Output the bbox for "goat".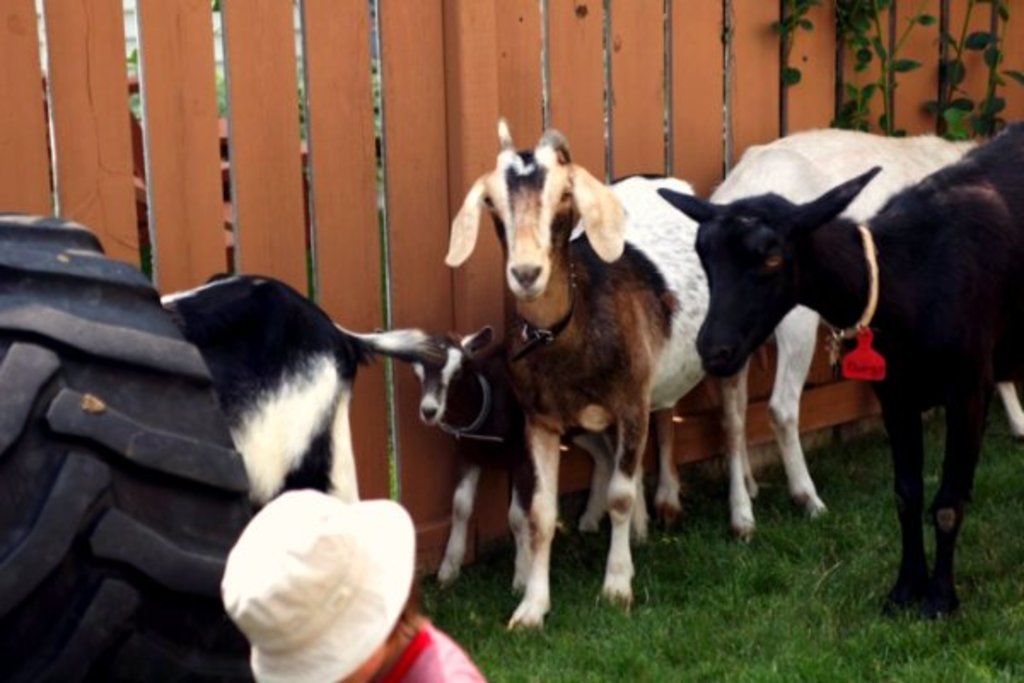
x1=147, y1=263, x2=444, y2=509.
